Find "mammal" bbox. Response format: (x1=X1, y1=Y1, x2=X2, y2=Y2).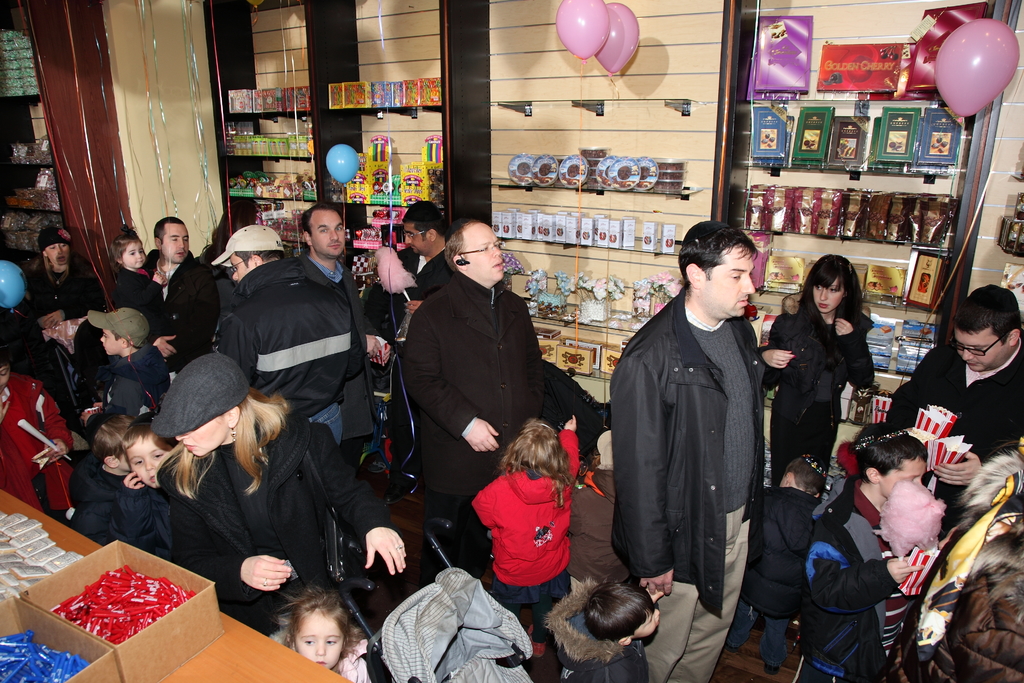
(x1=291, y1=201, x2=387, y2=441).
